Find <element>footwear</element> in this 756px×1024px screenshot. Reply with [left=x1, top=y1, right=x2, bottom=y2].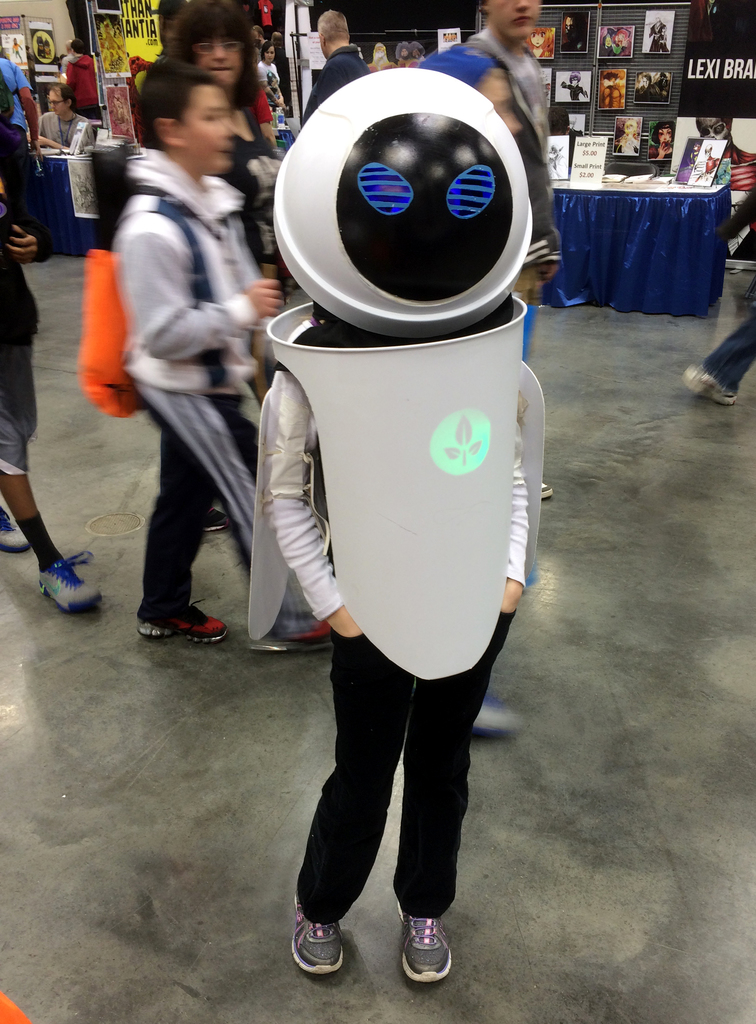
[left=253, top=609, right=328, bottom=653].
